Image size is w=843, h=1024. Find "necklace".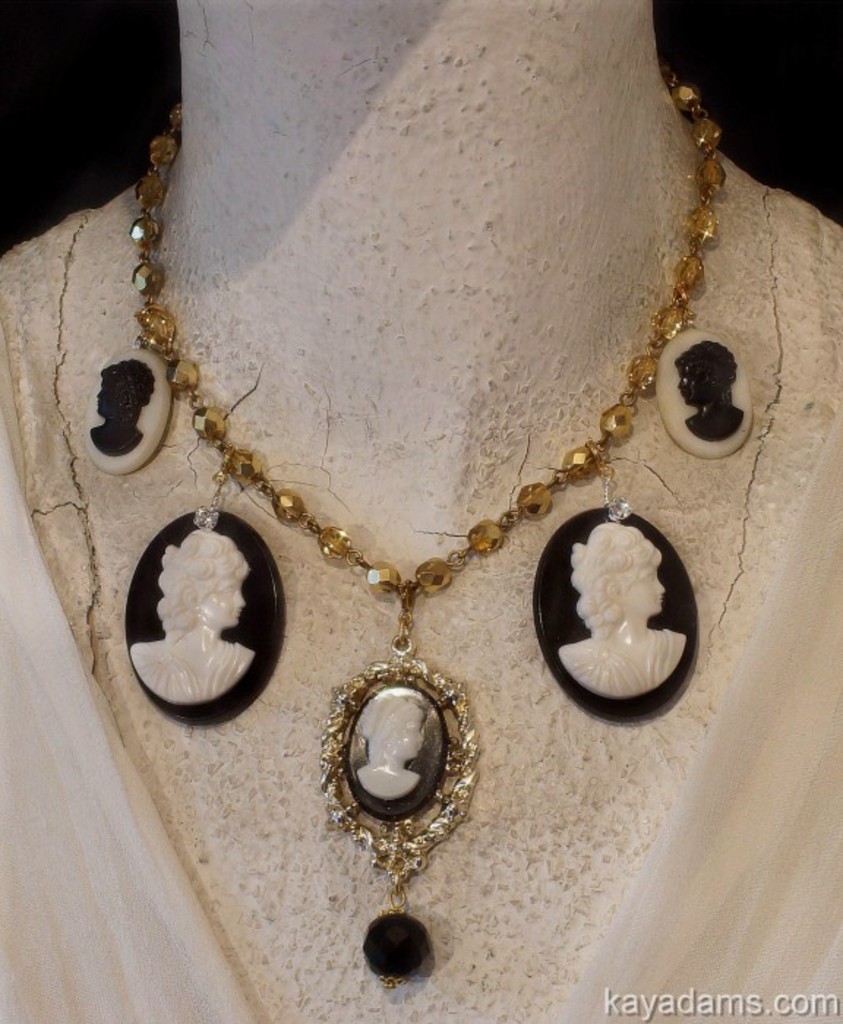
{"left": 75, "top": 60, "right": 755, "bottom": 989}.
